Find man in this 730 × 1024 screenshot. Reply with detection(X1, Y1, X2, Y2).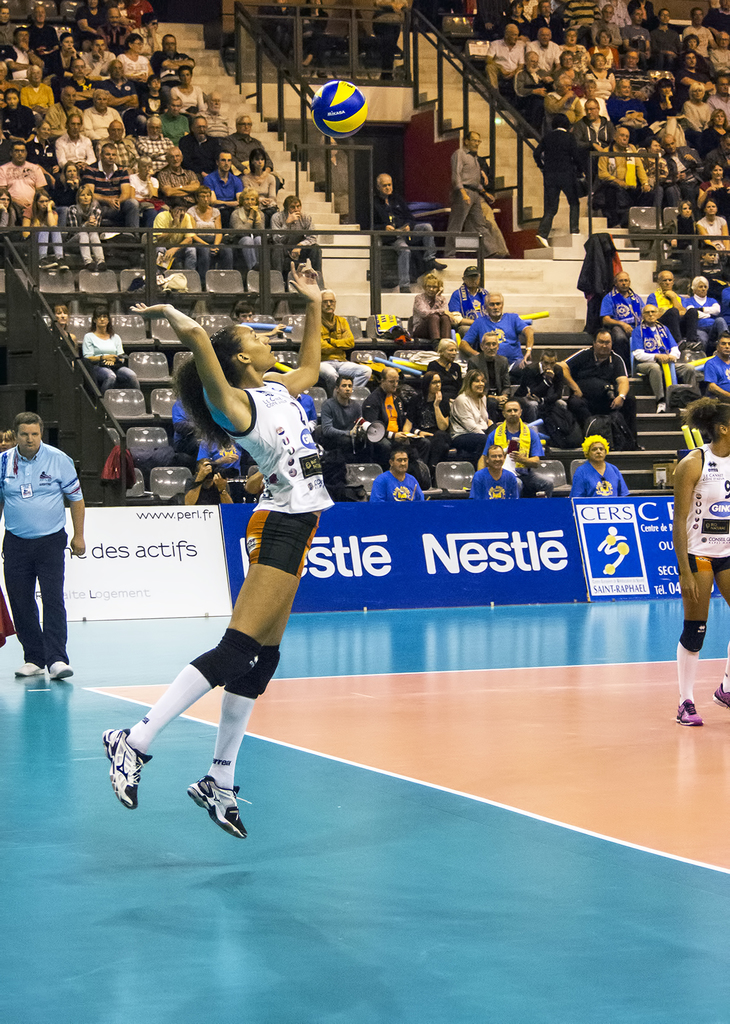
detection(553, 328, 653, 449).
